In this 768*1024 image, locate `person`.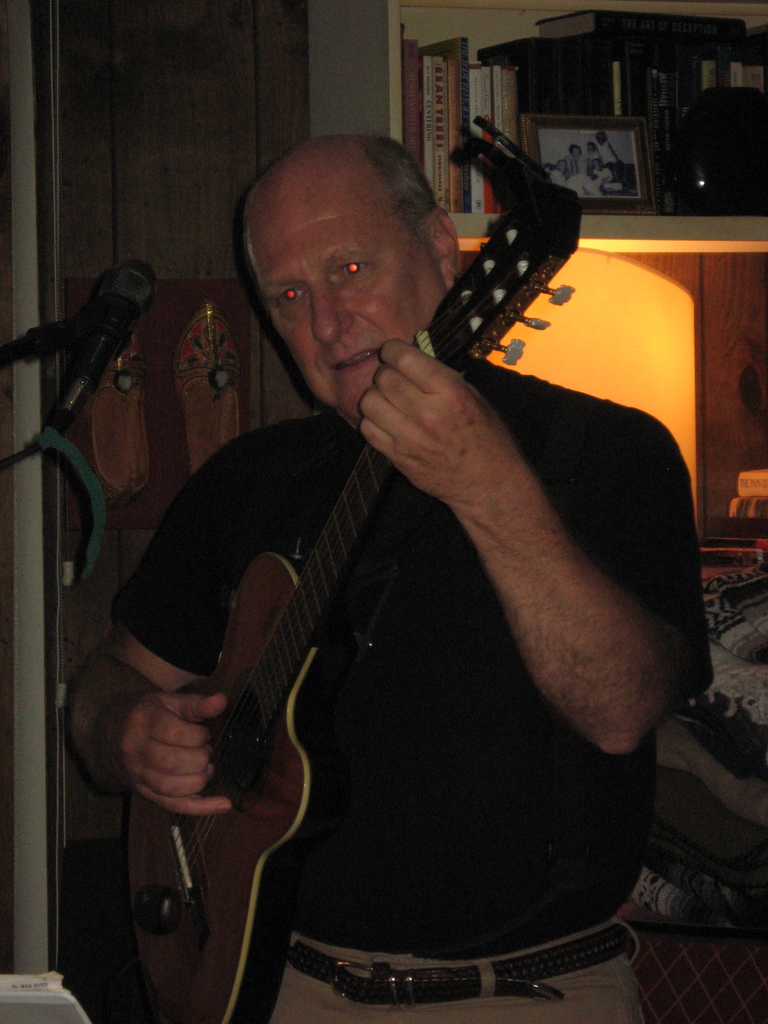
Bounding box: 79:52:678:1023.
